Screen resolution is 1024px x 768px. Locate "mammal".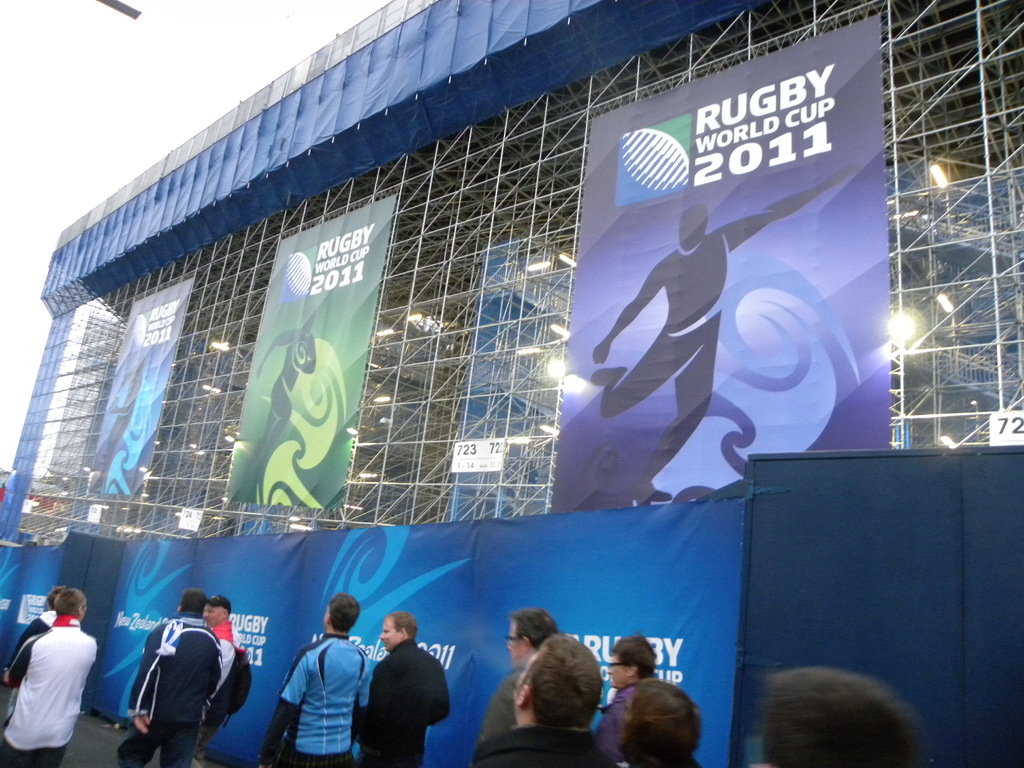
(255, 303, 317, 463).
